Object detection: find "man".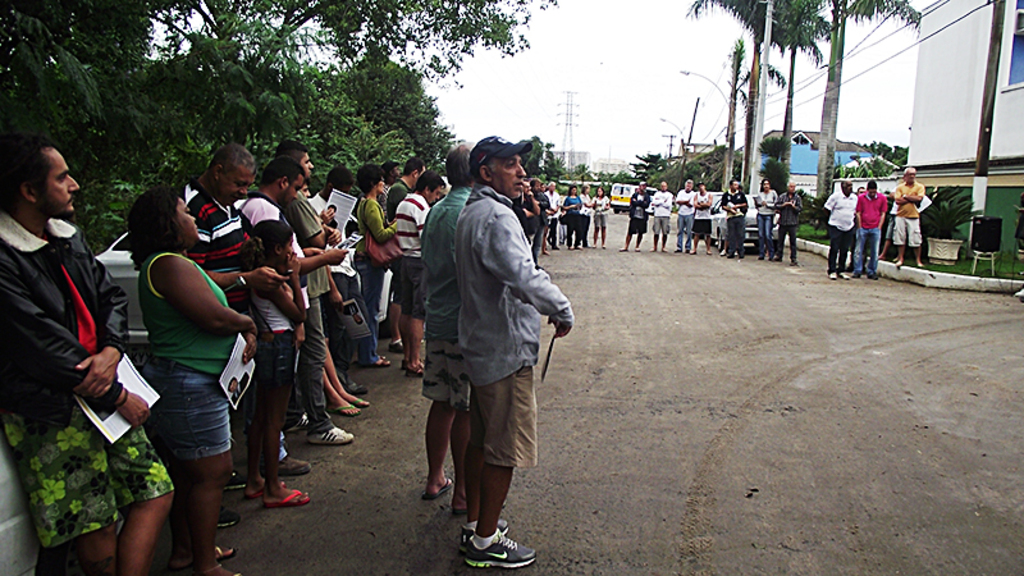
<region>652, 183, 675, 250</region>.
